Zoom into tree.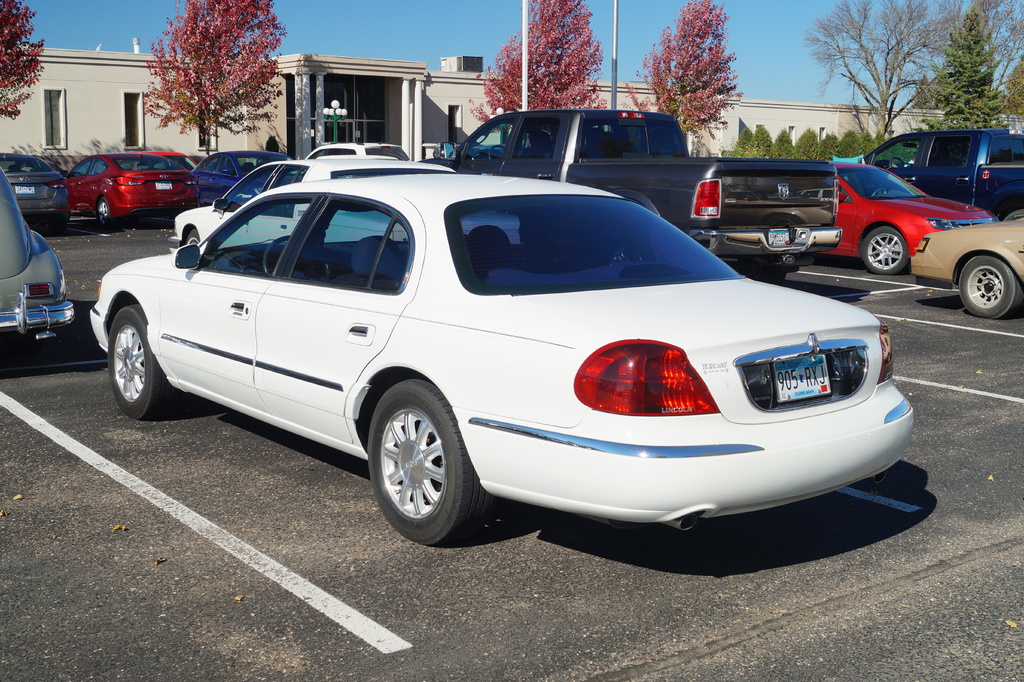
Zoom target: pyautogui.locateOnScreen(138, 0, 289, 158).
